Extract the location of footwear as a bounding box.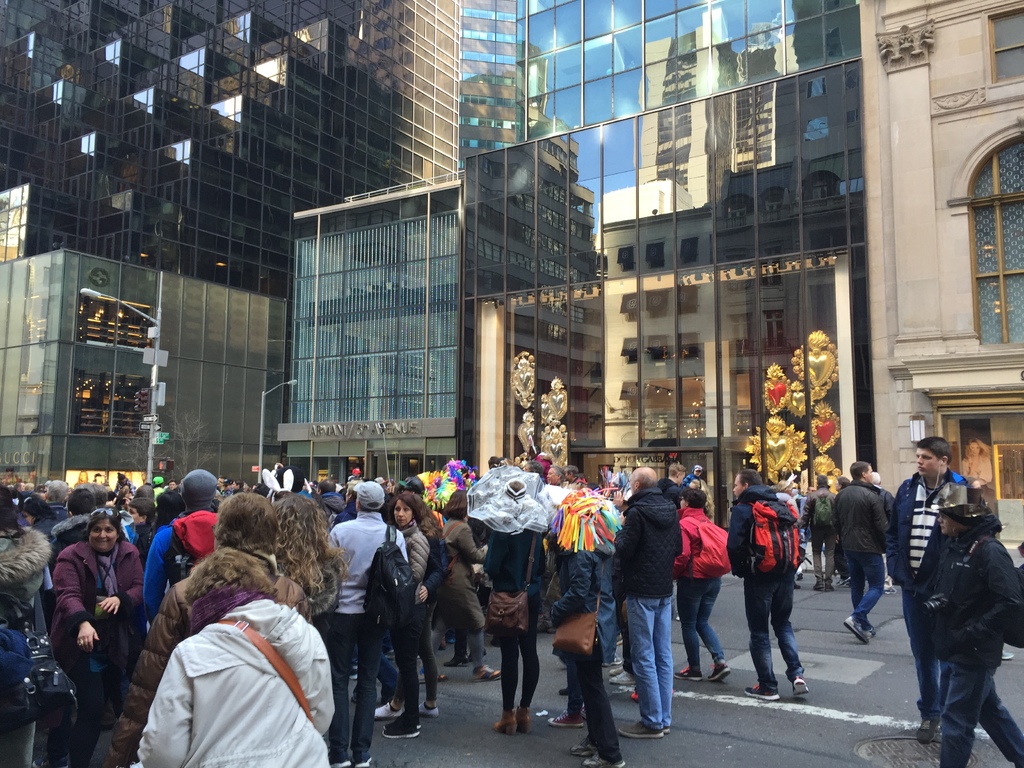
<bbox>814, 584, 824, 591</bbox>.
